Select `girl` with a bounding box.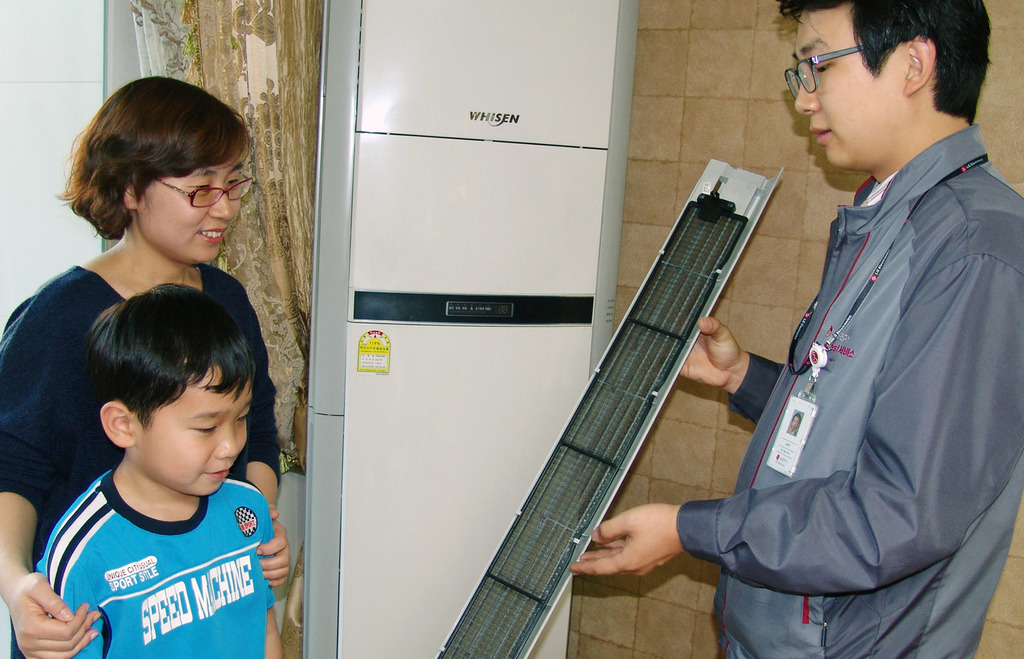
pyautogui.locateOnScreen(0, 71, 291, 658).
